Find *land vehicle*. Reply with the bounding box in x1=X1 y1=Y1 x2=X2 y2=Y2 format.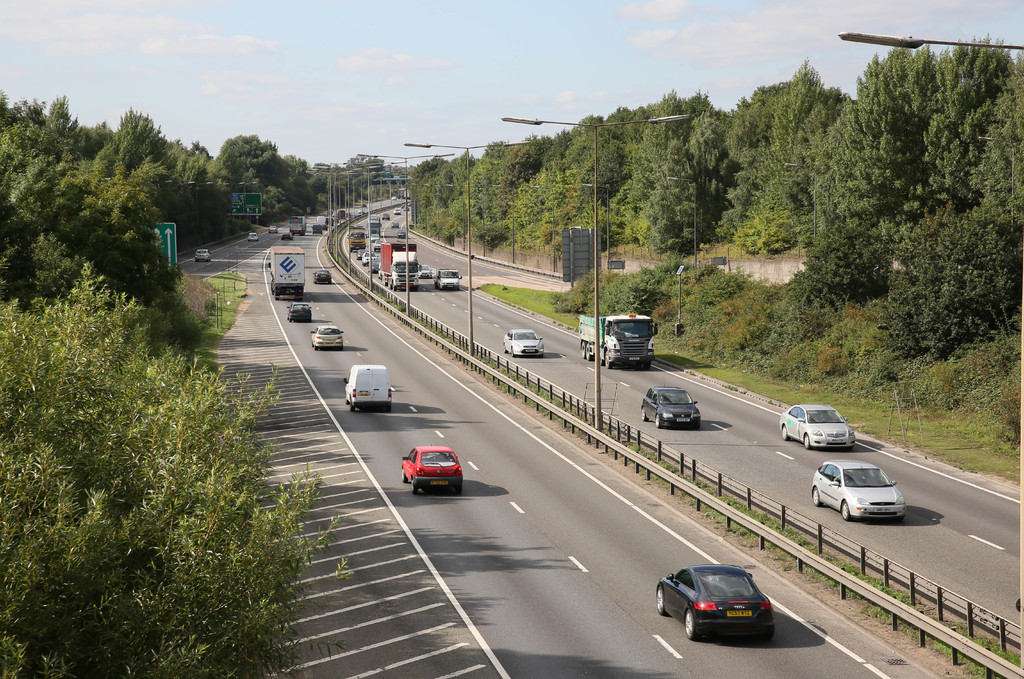
x1=286 y1=300 x2=312 y2=322.
